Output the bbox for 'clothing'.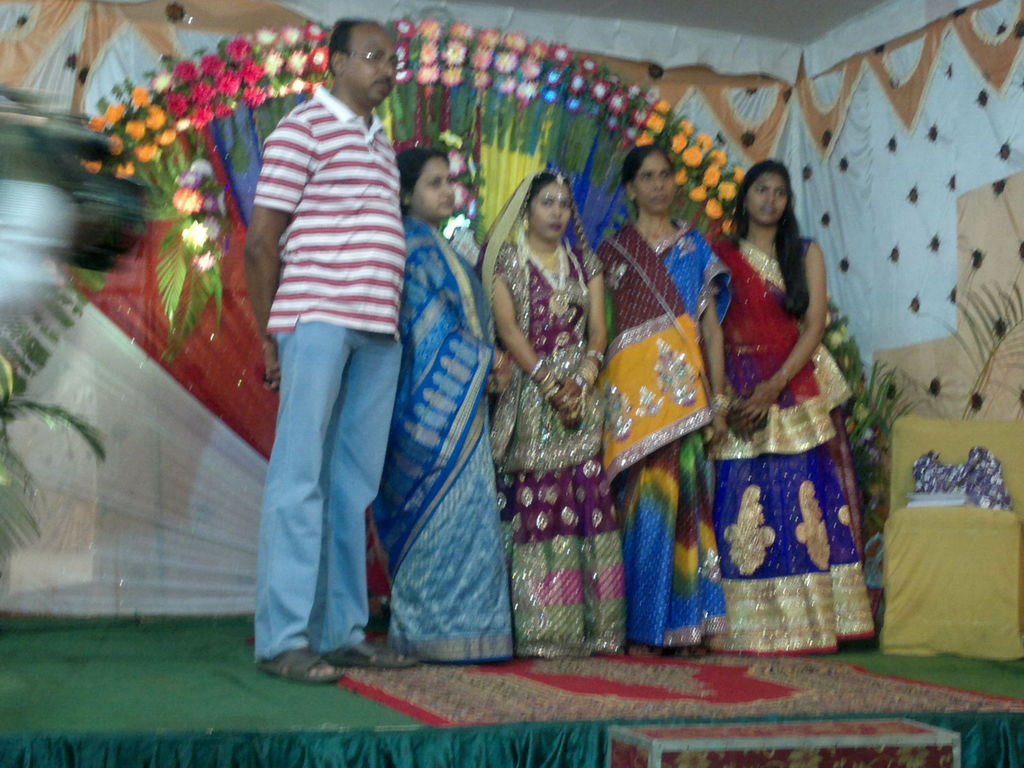
box(369, 199, 516, 657).
